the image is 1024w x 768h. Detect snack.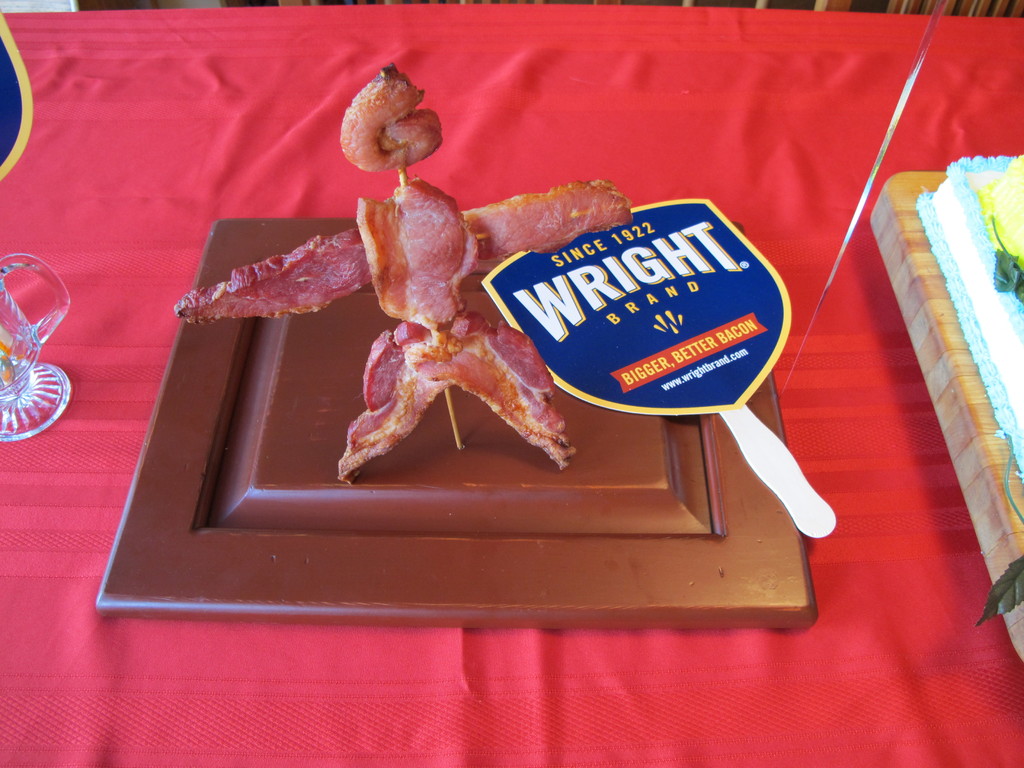
Detection: 92, 217, 817, 624.
